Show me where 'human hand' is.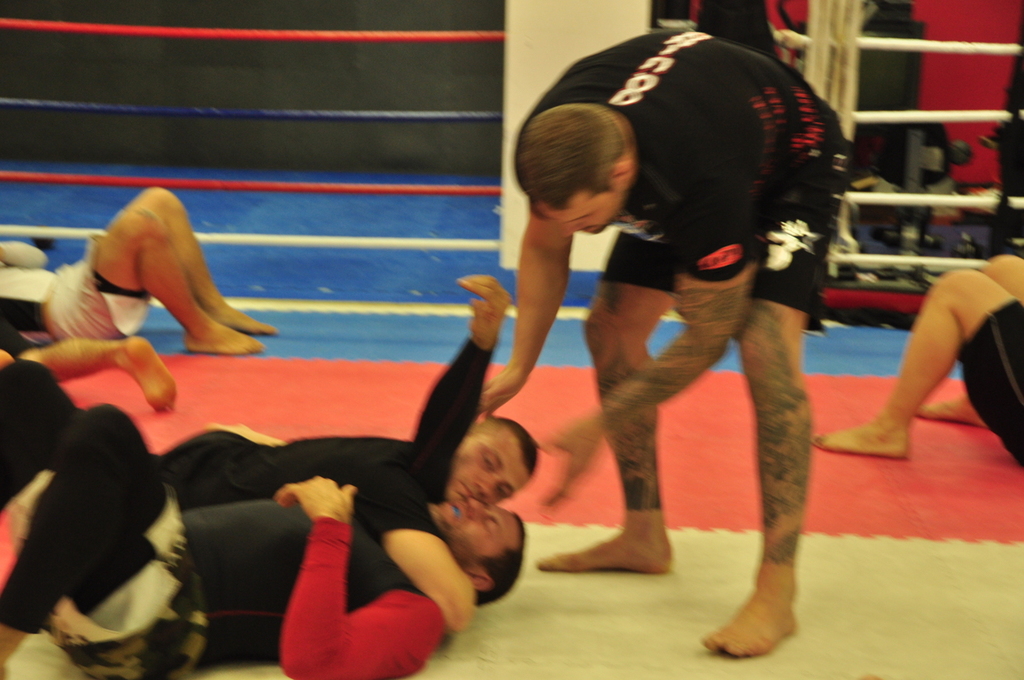
'human hand' is at 448,271,515,349.
